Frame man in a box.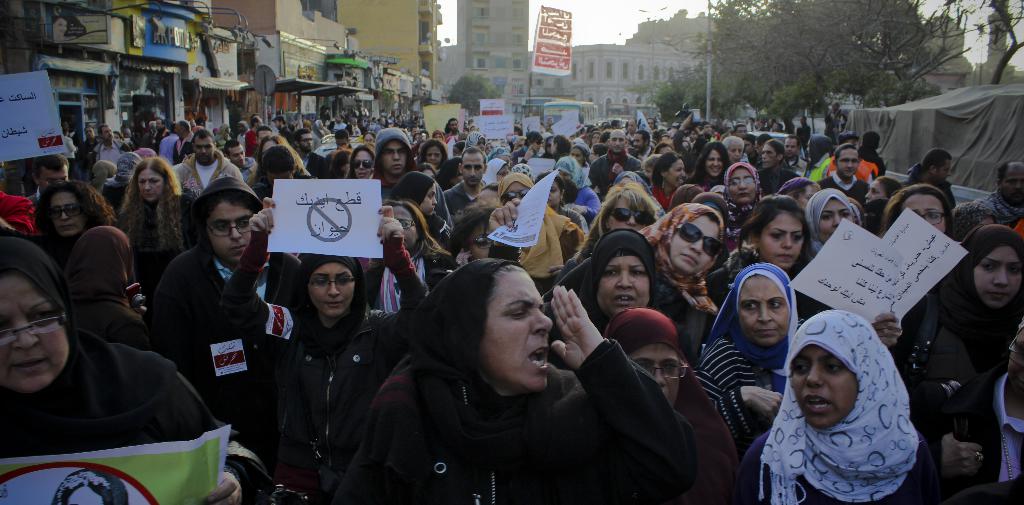
(900,149,957,208).
